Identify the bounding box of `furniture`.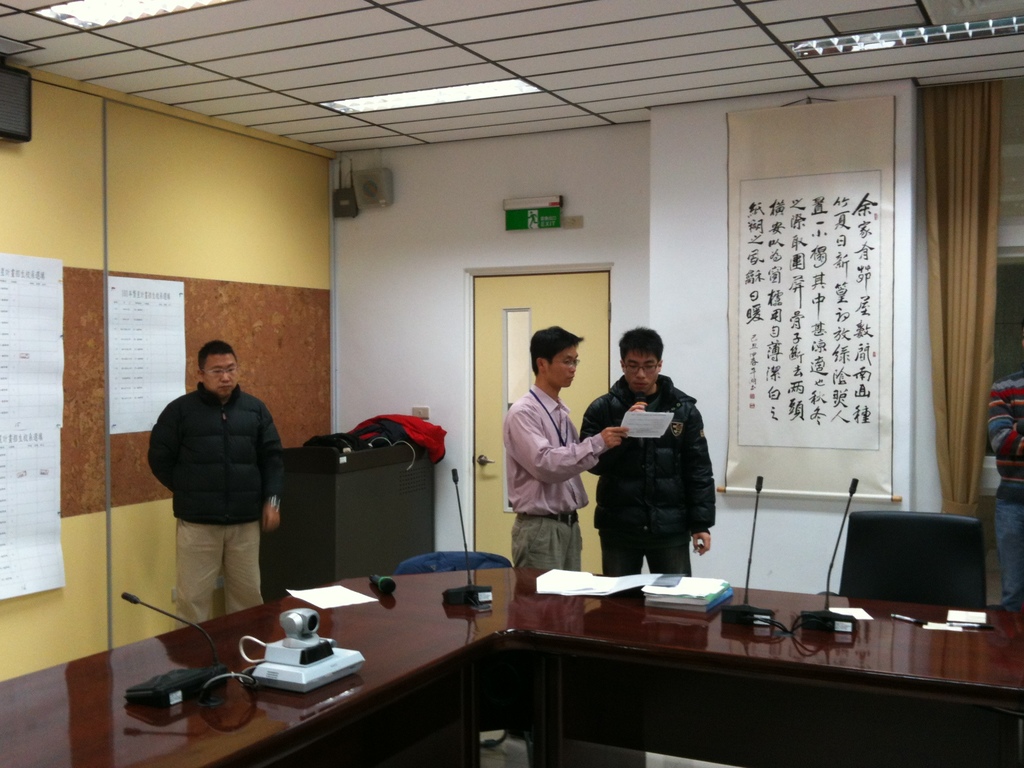
crop(259, 436, 433, 597).
